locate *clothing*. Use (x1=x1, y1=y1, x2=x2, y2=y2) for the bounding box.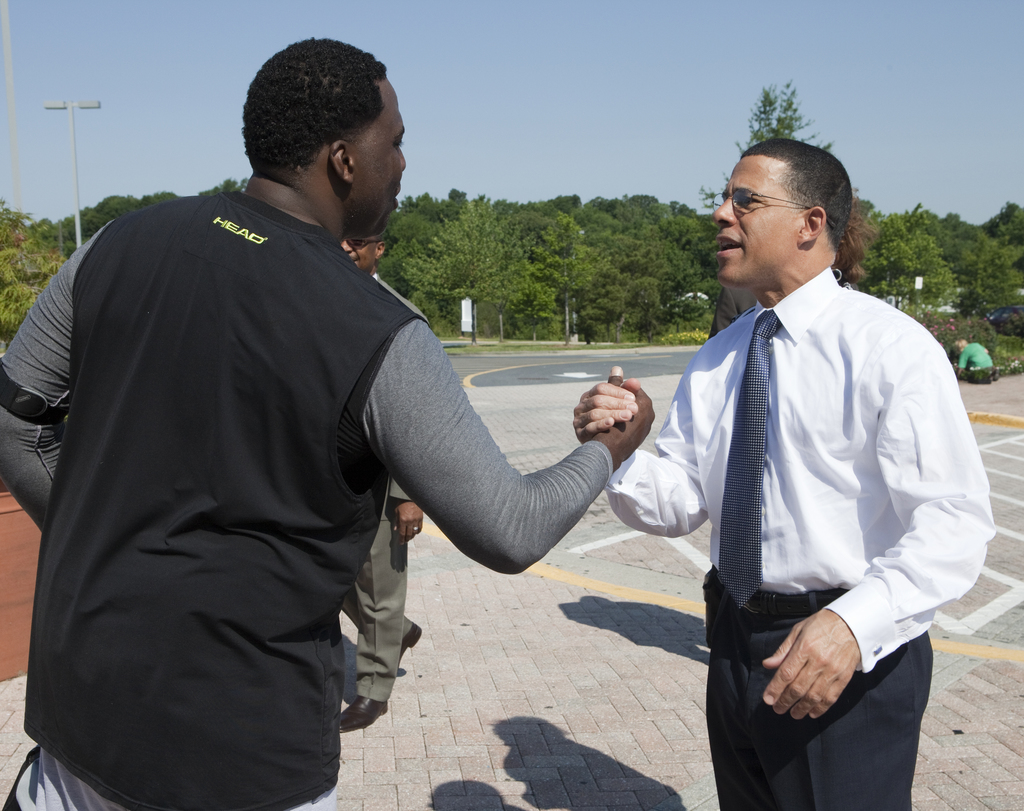
(x1=611, y1=266, x2=994, y2=810).
